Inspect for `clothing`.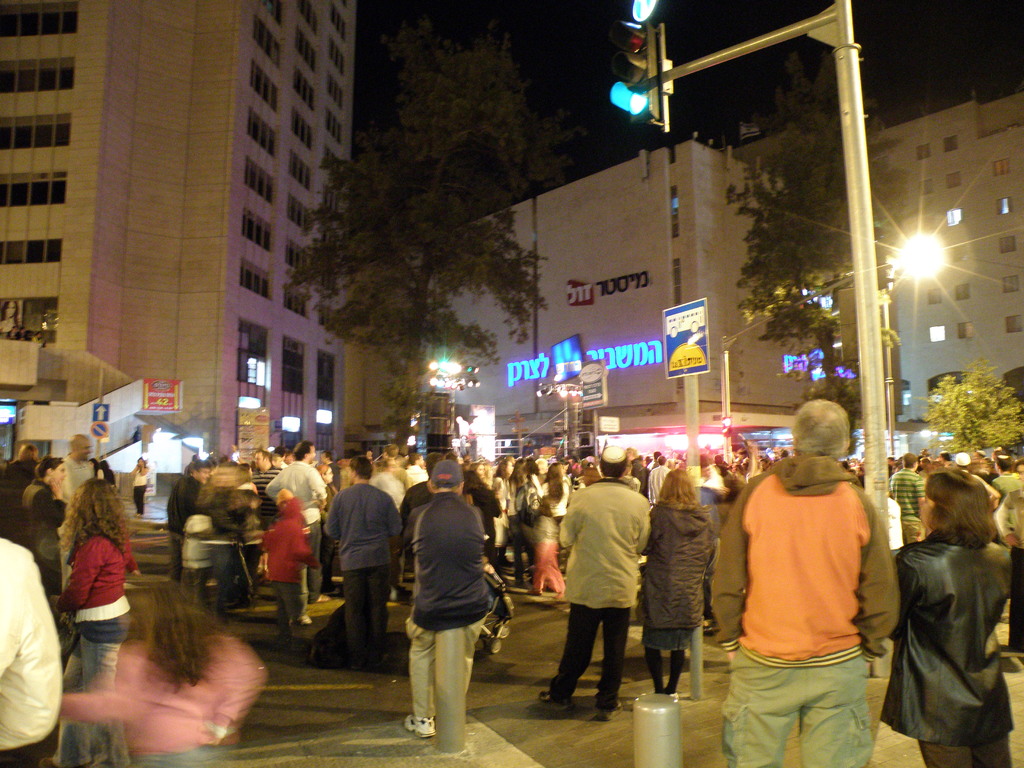
Inspection: {"x1": 893, "y1": 468, "x2": 916, "y2": 506}.
